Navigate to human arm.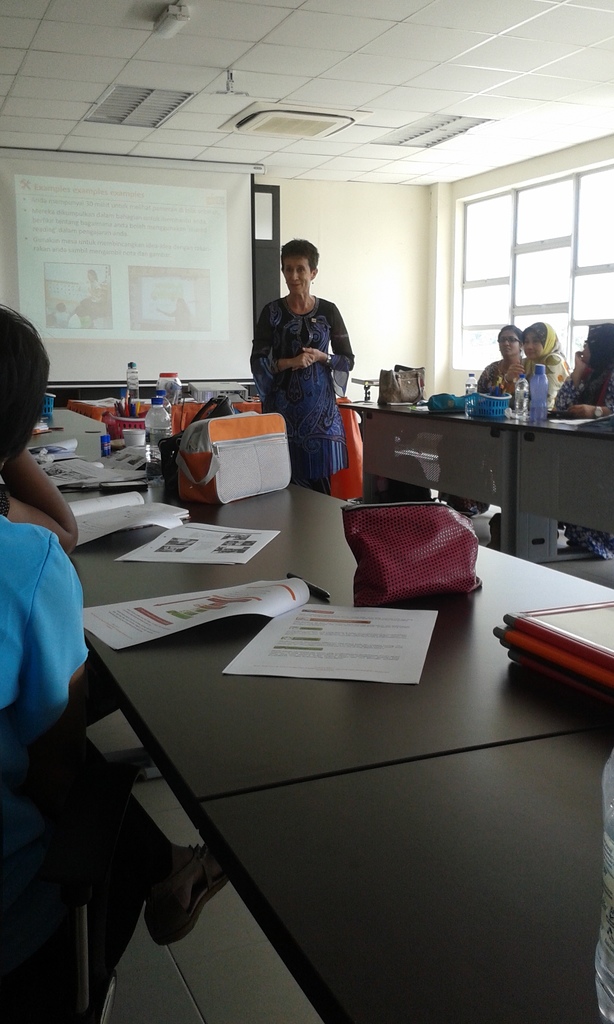
Navigation target: x1=476, y1=362, x2=527, y2=395.
